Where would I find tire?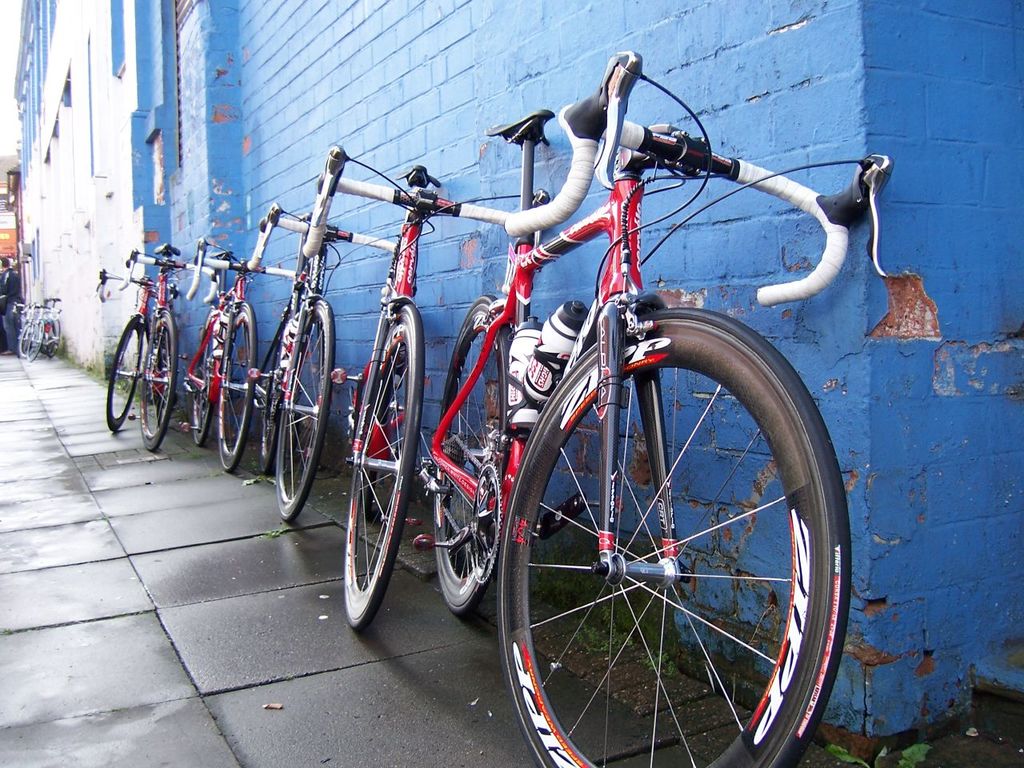
At region(433, 292, 512, 614).
